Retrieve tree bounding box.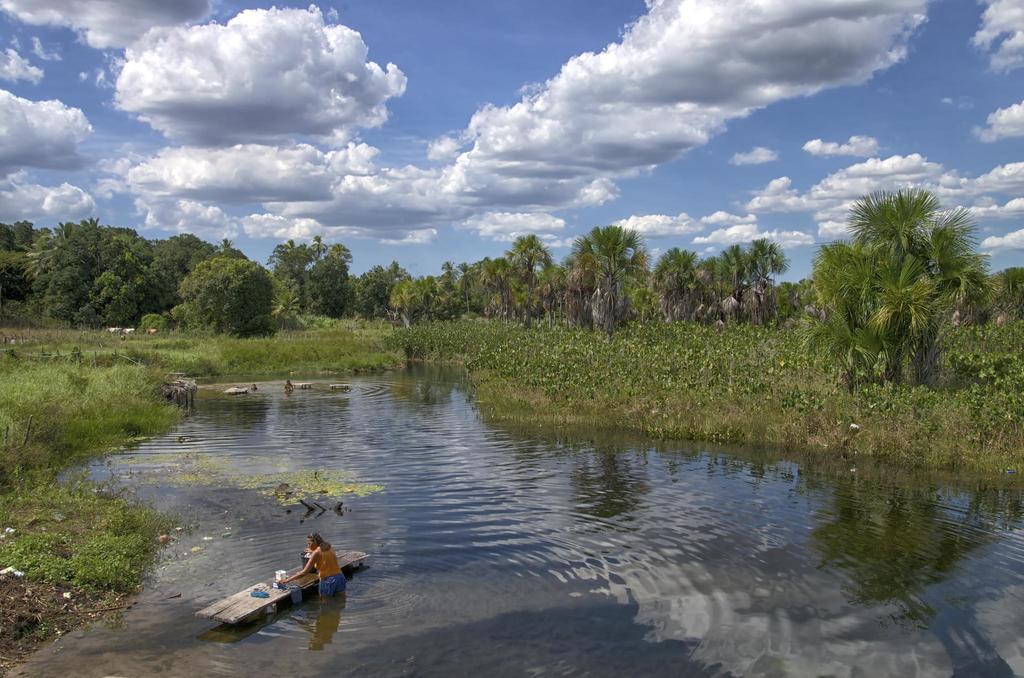
Bounding box: bbox(449, 261, 477, 318).
